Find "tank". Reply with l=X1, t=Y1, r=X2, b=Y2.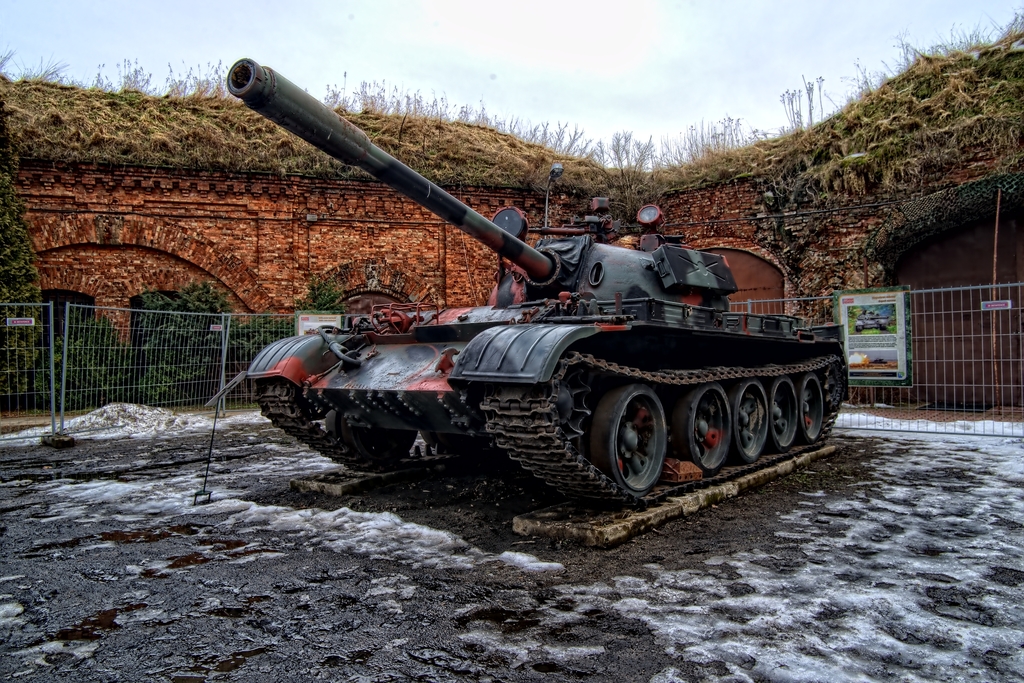
l=225, t=57, r=849, b=510.
